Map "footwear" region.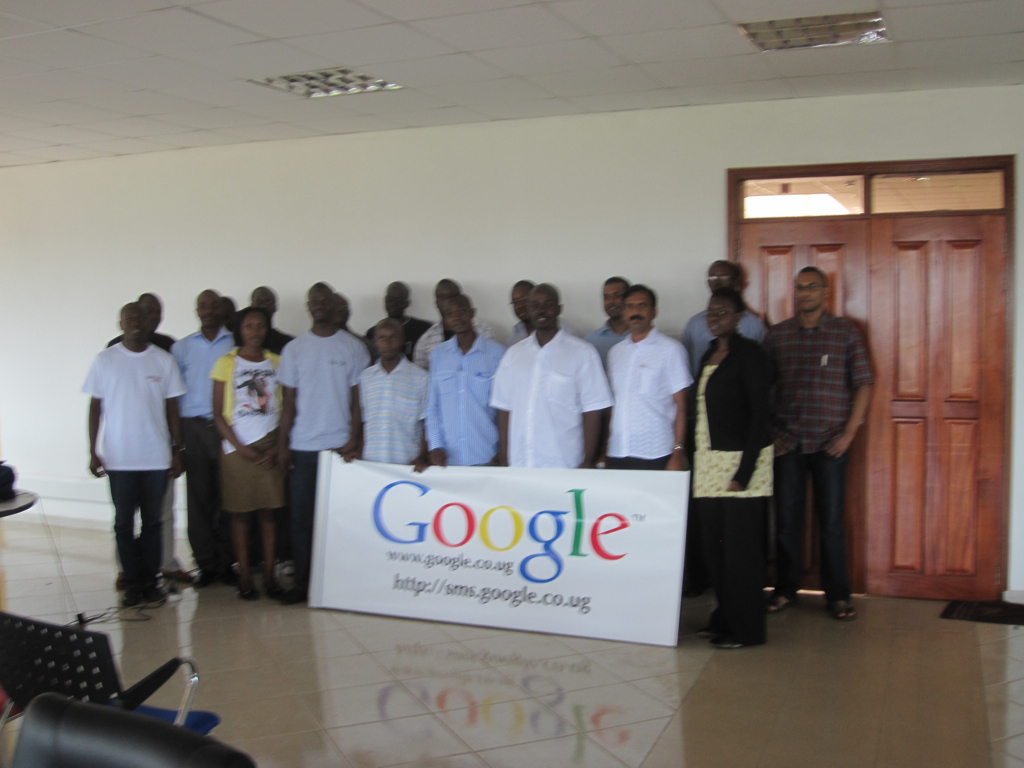
Mapped to (144,566,162,590).
